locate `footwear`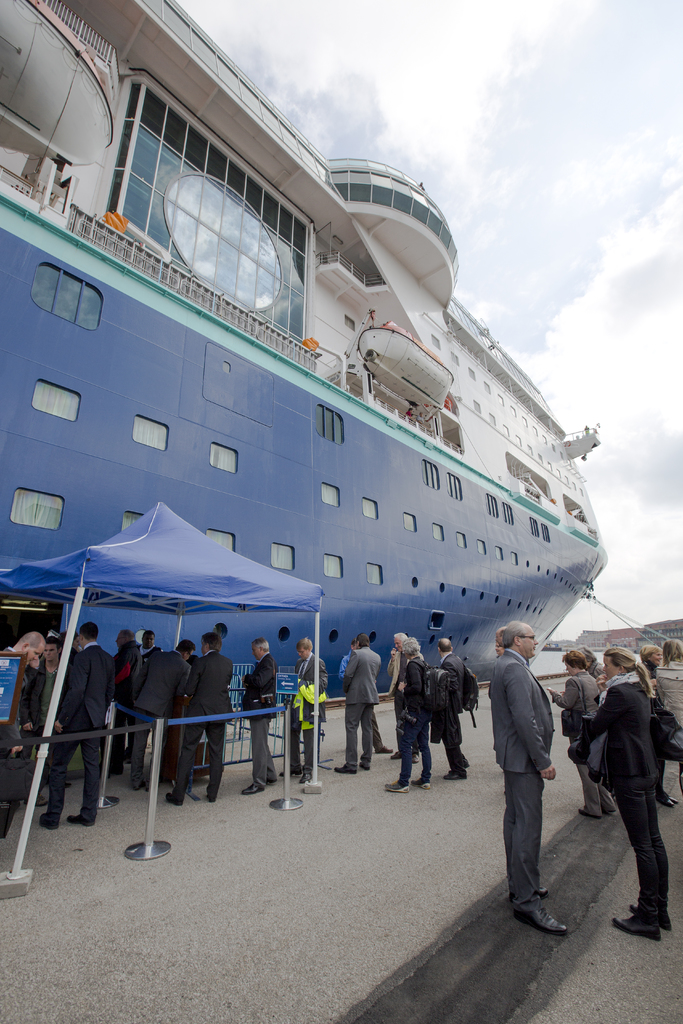
[left=411, top=778, right=431, bottom=792]
